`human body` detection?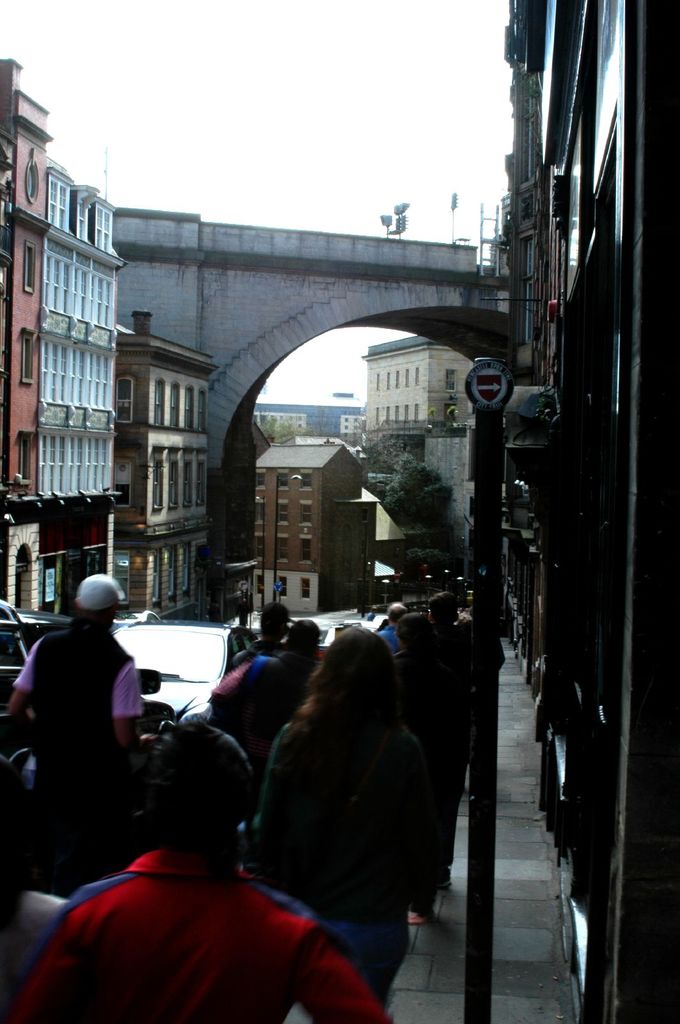
8/611/148/844
